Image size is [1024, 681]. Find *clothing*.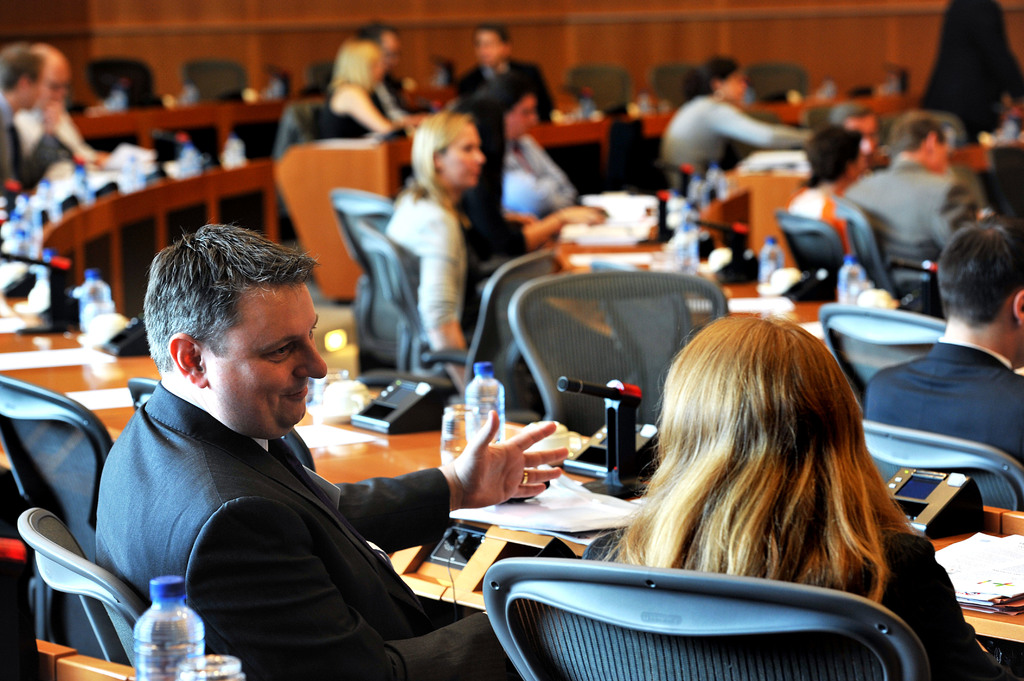
box=[381, 187, 464, 329].
